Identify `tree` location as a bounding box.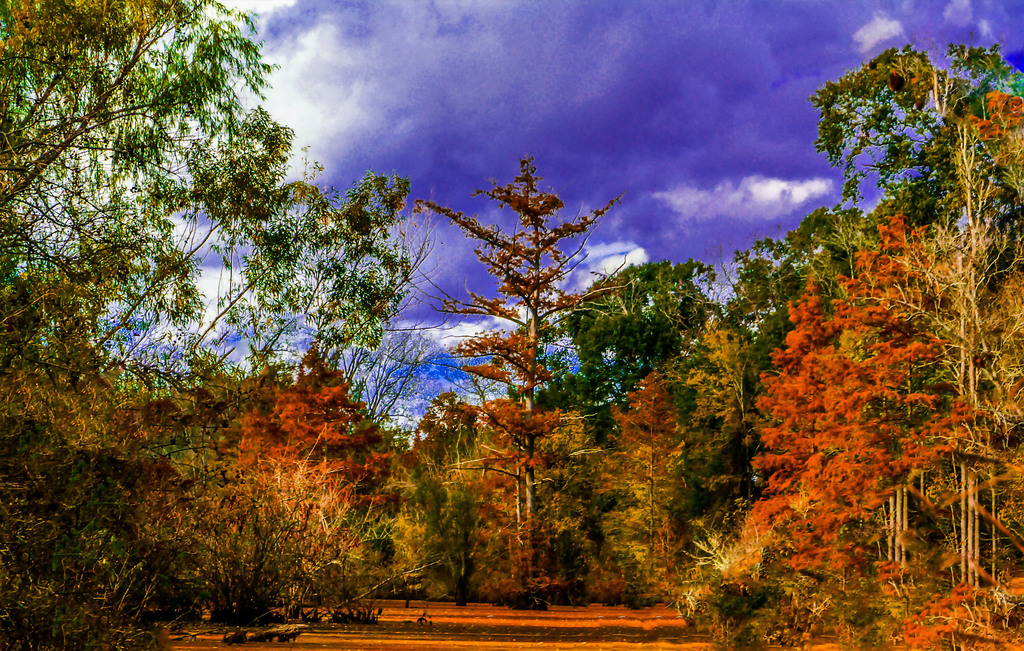
pyautogui.locateOnScreen(388, 383, 490, 610).
